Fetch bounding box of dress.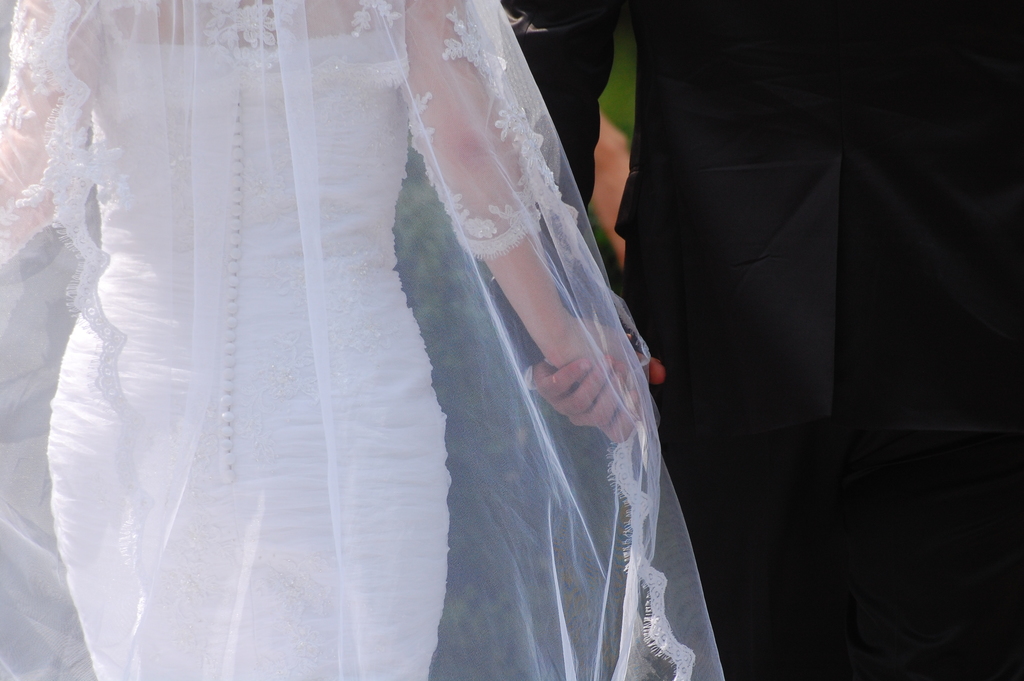
Bbox: <bbox>47, 34, 454, 680</bbox>.
